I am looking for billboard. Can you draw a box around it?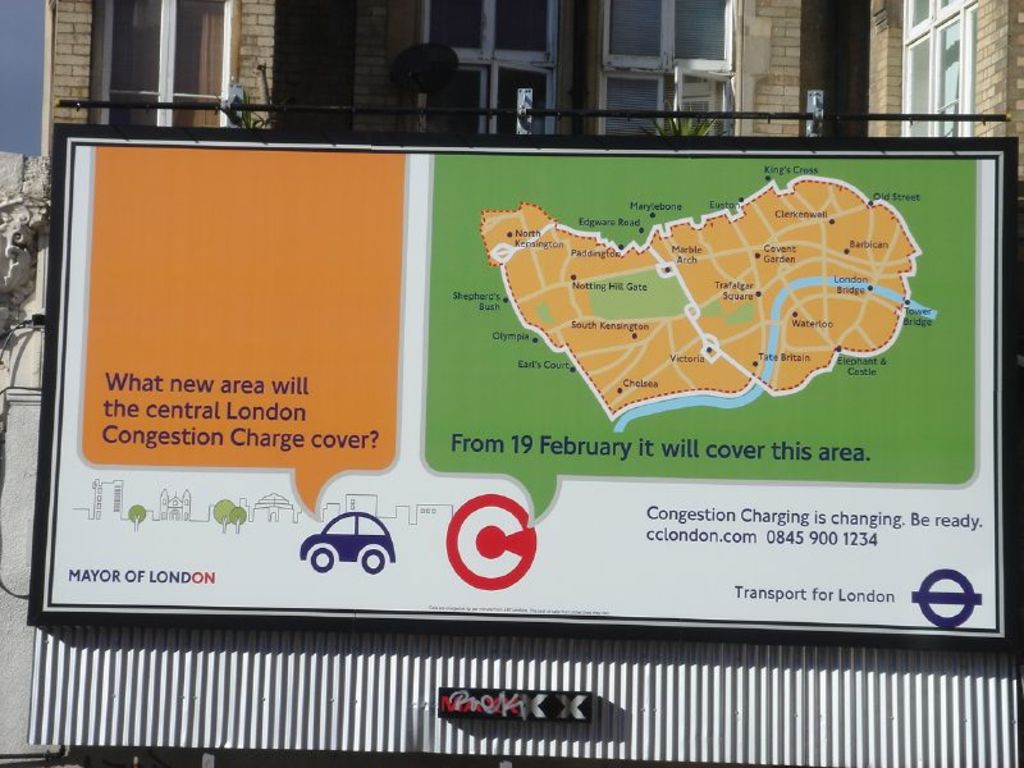
Sure, the bounding box is 18,147,1014,641.
